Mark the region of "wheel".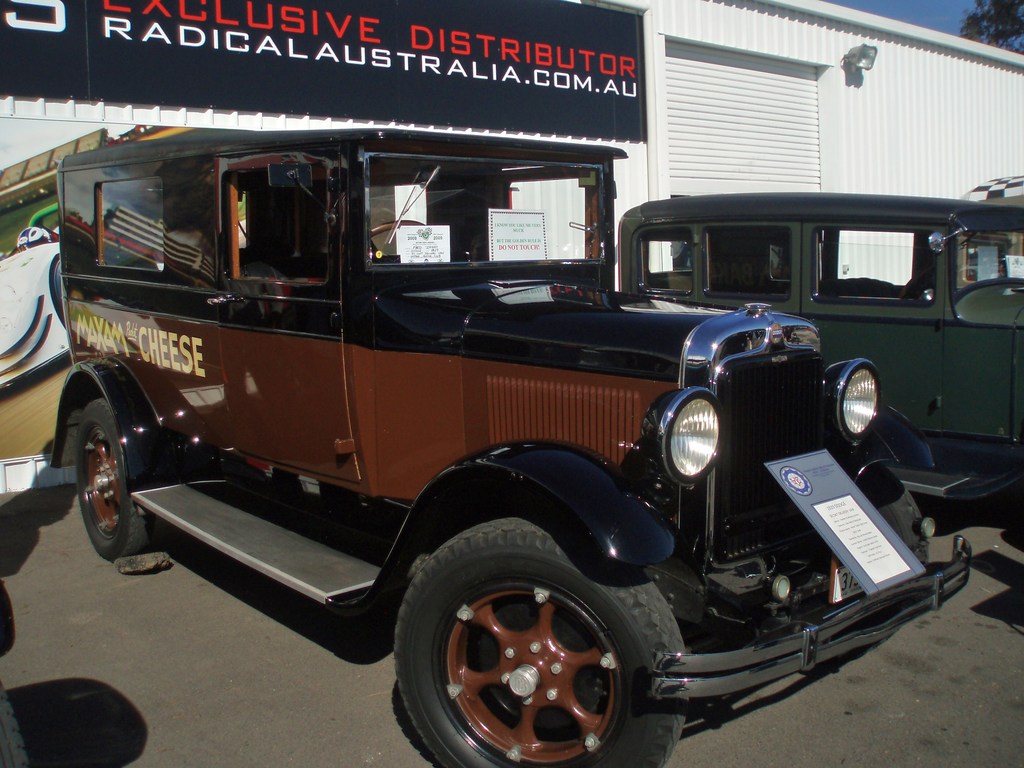
Region: {"left": 386, "top": 531, "right": 660, "bottom": 760}.
